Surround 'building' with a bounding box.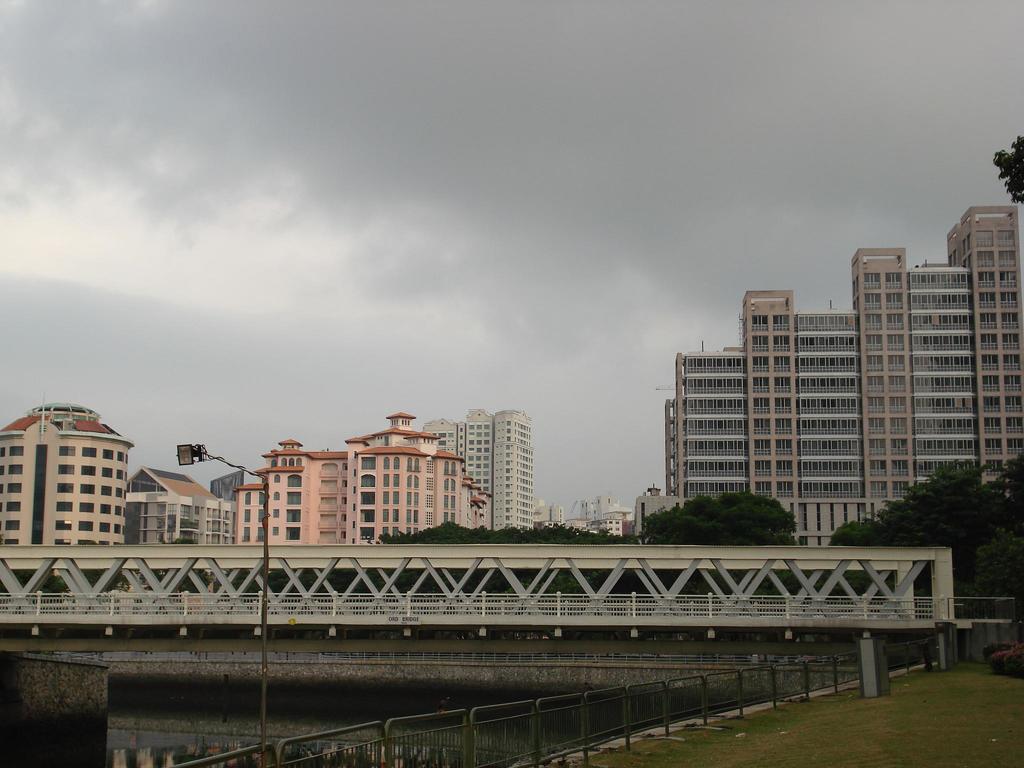
(left=0, top=408, right=127, bottom=547).
